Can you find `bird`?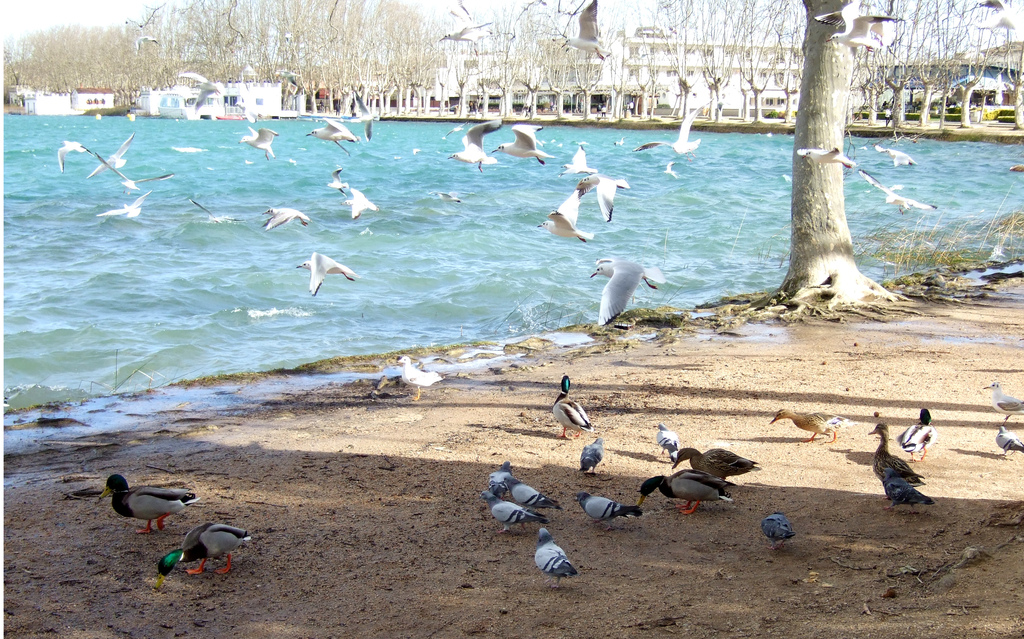
Yes, bounding box: 577,168,632,223.
